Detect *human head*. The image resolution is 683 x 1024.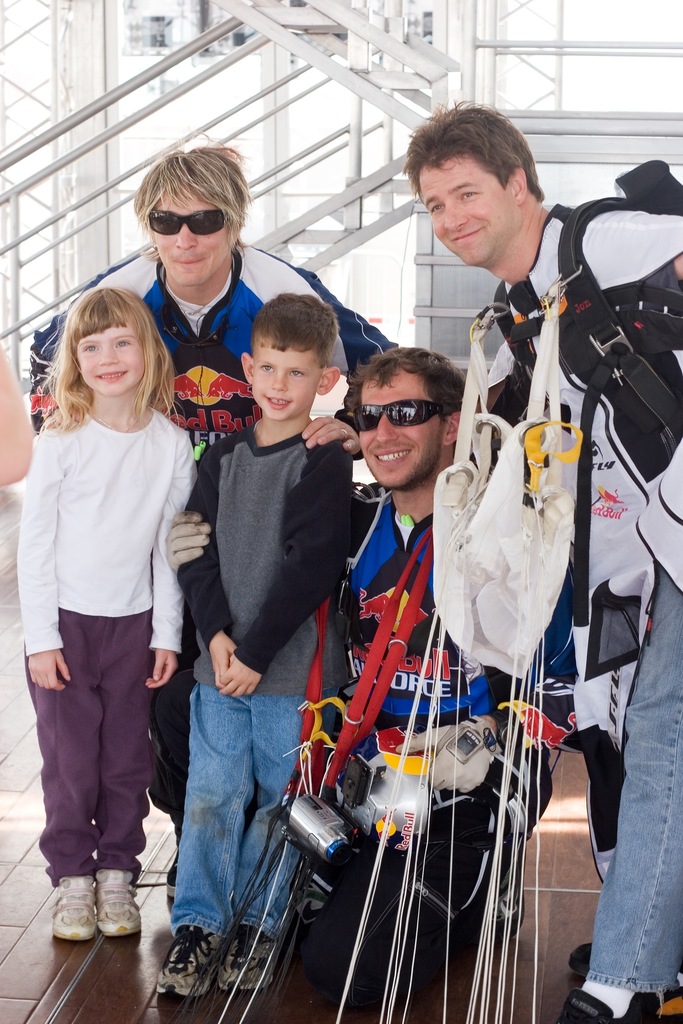
[245, 295, 343, 421].
